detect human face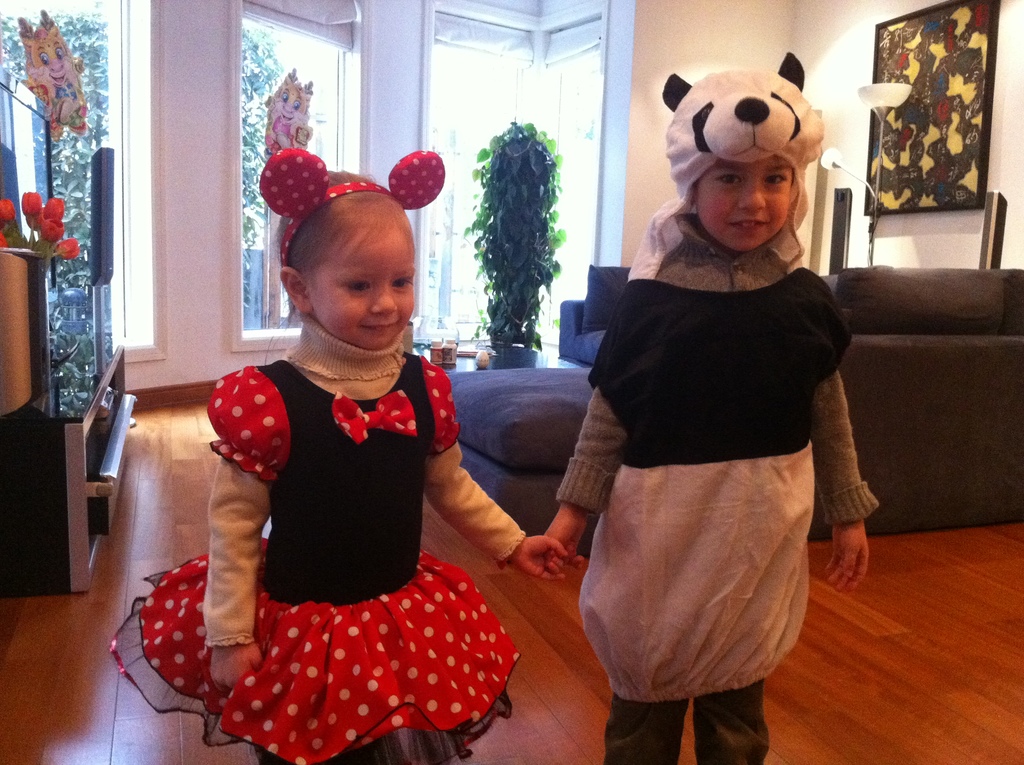
(x1=697, y1=163, x2=790, y2=257)
